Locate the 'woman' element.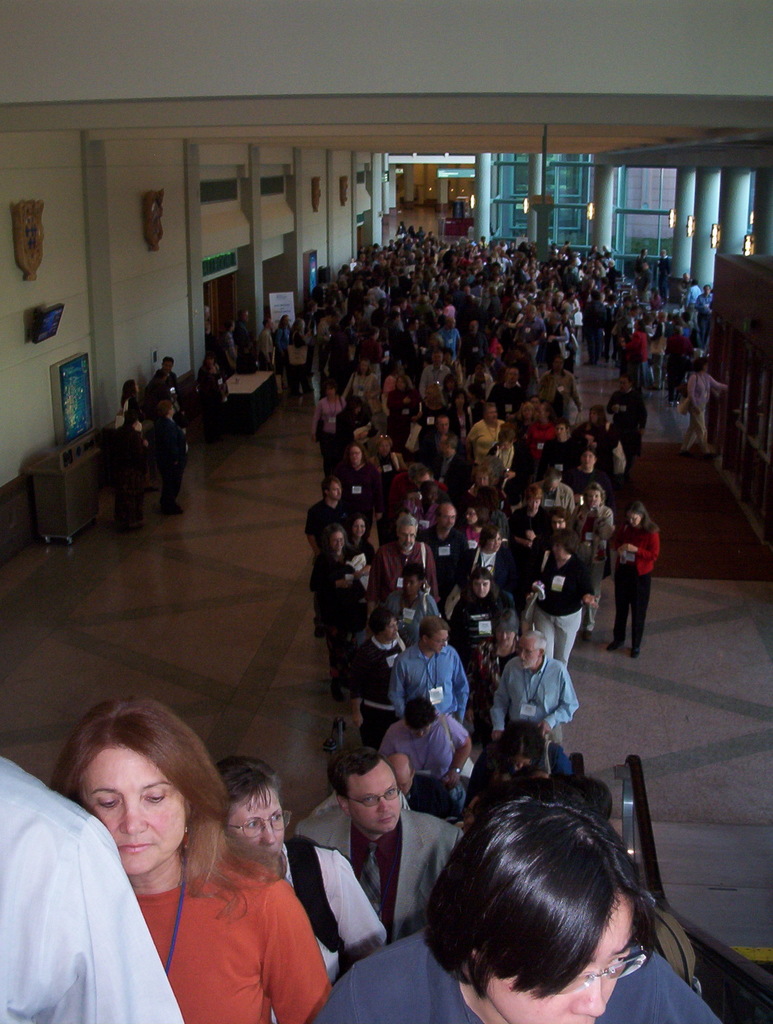
Element bbox: [left=445, top=377, right=468, bottom=408].
